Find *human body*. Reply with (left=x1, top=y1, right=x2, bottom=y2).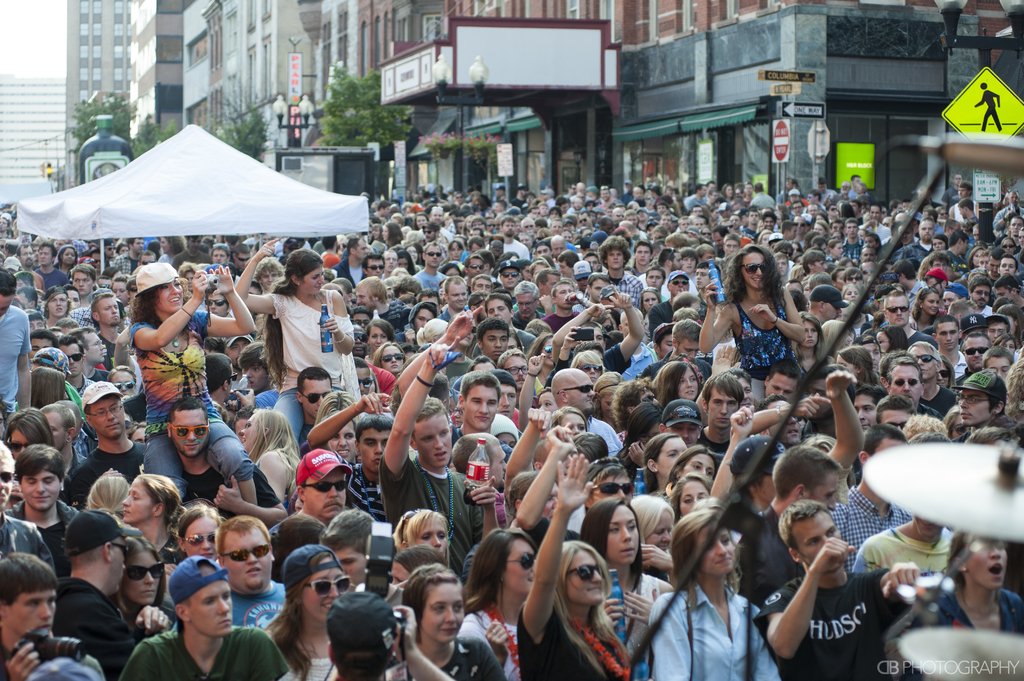
(left=4, top=442, right=84, bottom=550).
